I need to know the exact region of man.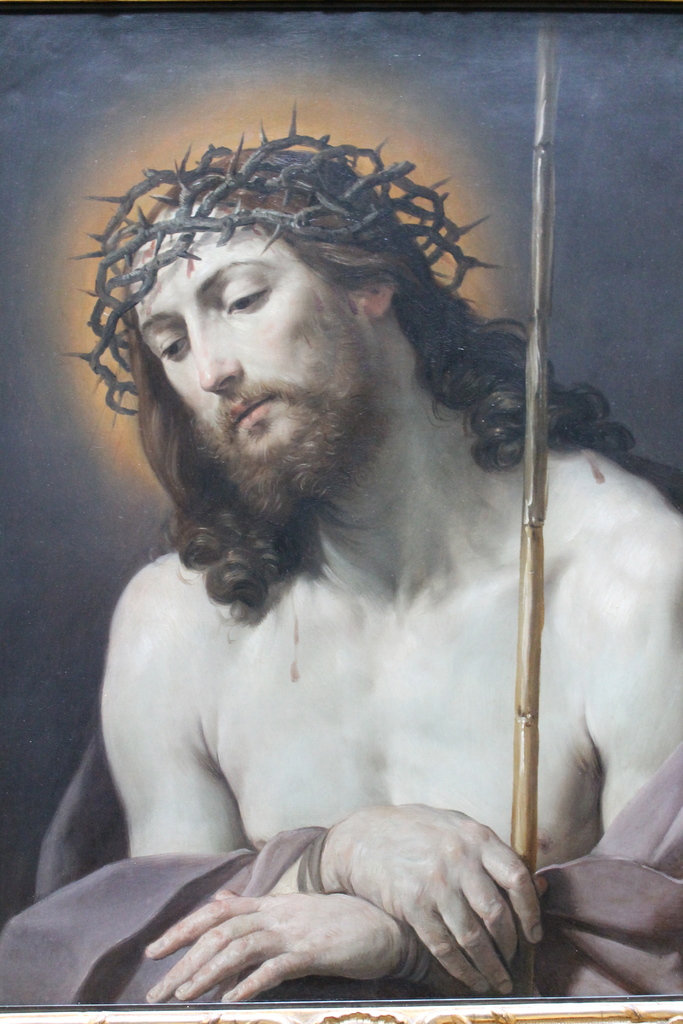
Region: region(42, 103, 621, 973).
